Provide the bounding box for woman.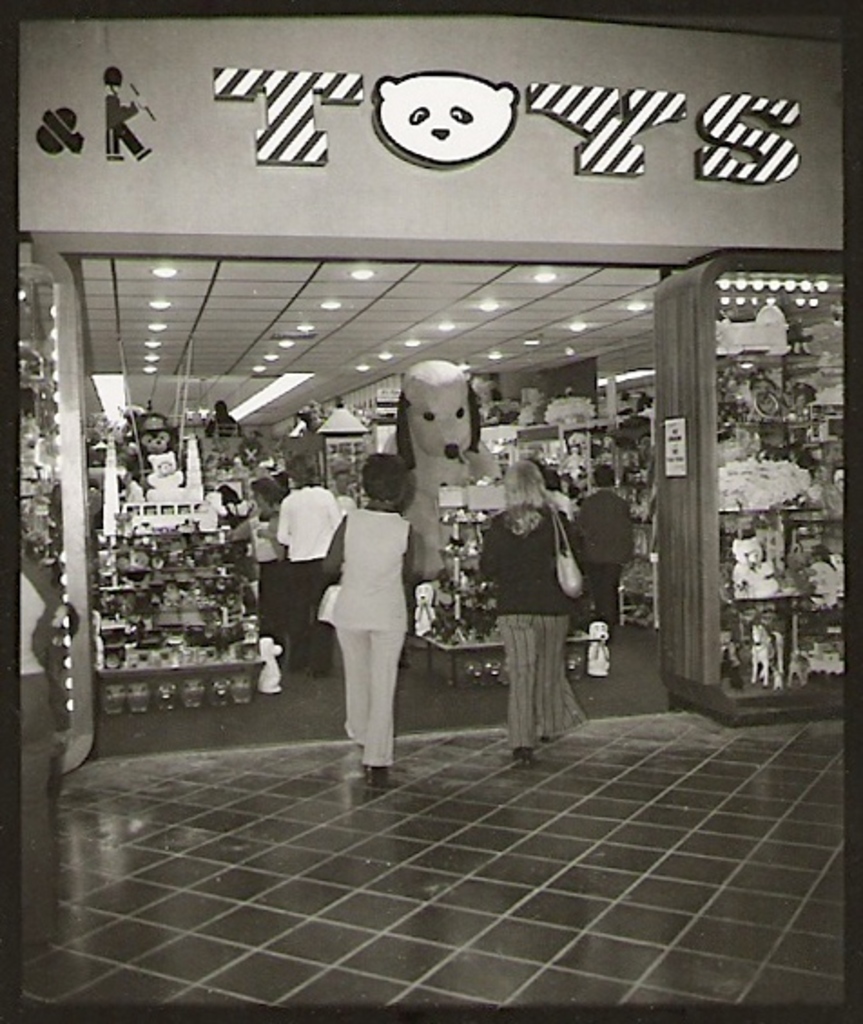
box=[473, 451, 587, 765].
